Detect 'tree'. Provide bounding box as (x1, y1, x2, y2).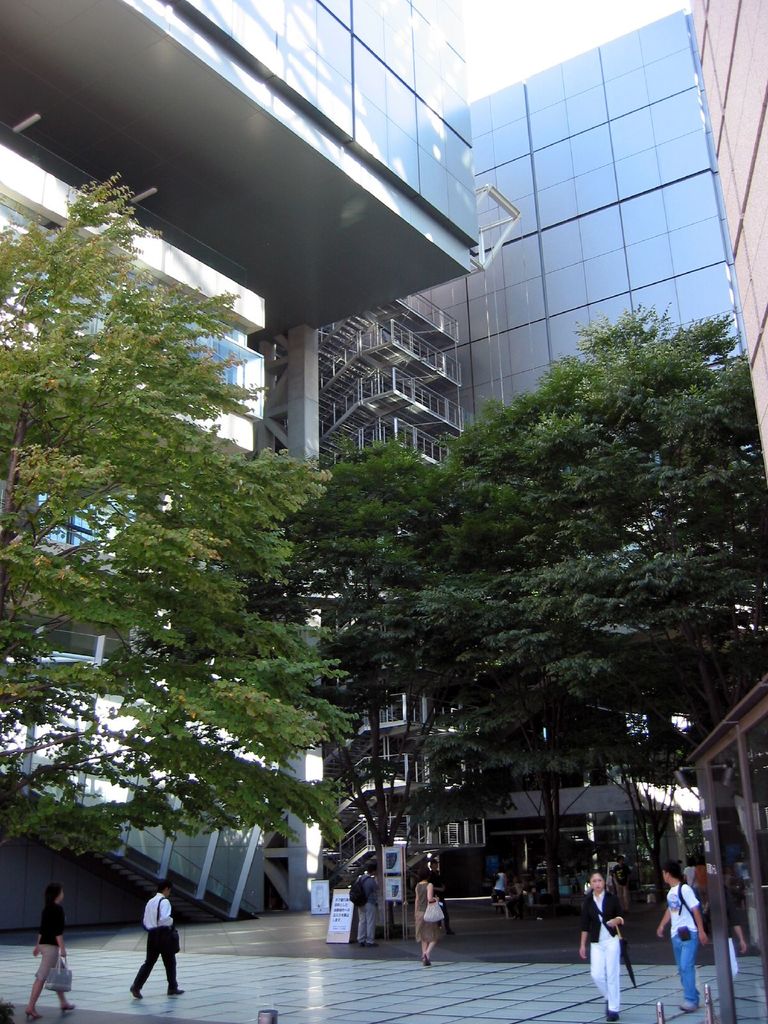
(410, 302, 767, 899).
